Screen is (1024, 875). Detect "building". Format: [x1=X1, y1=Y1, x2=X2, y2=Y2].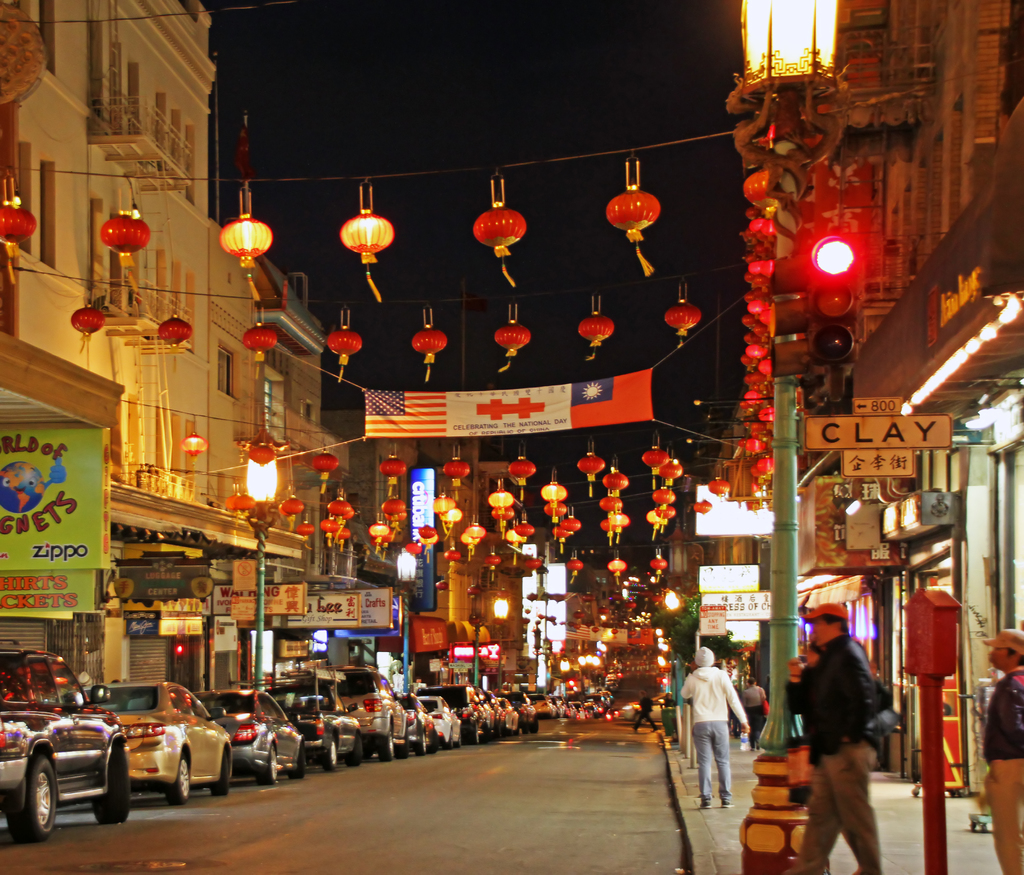
[x1=319, y1=417, x2=531, y2=729].
